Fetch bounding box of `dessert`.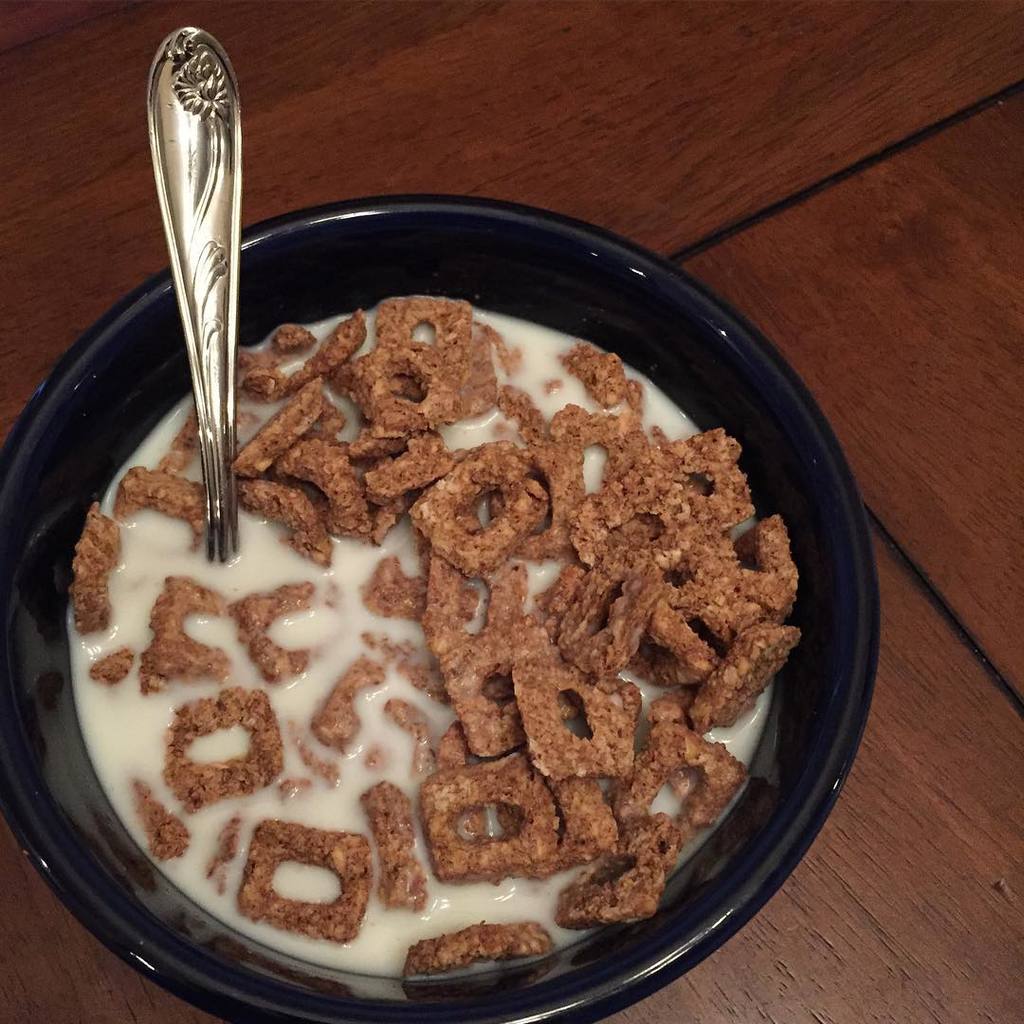
Bbox: crop(411, 439, 552, 576).
